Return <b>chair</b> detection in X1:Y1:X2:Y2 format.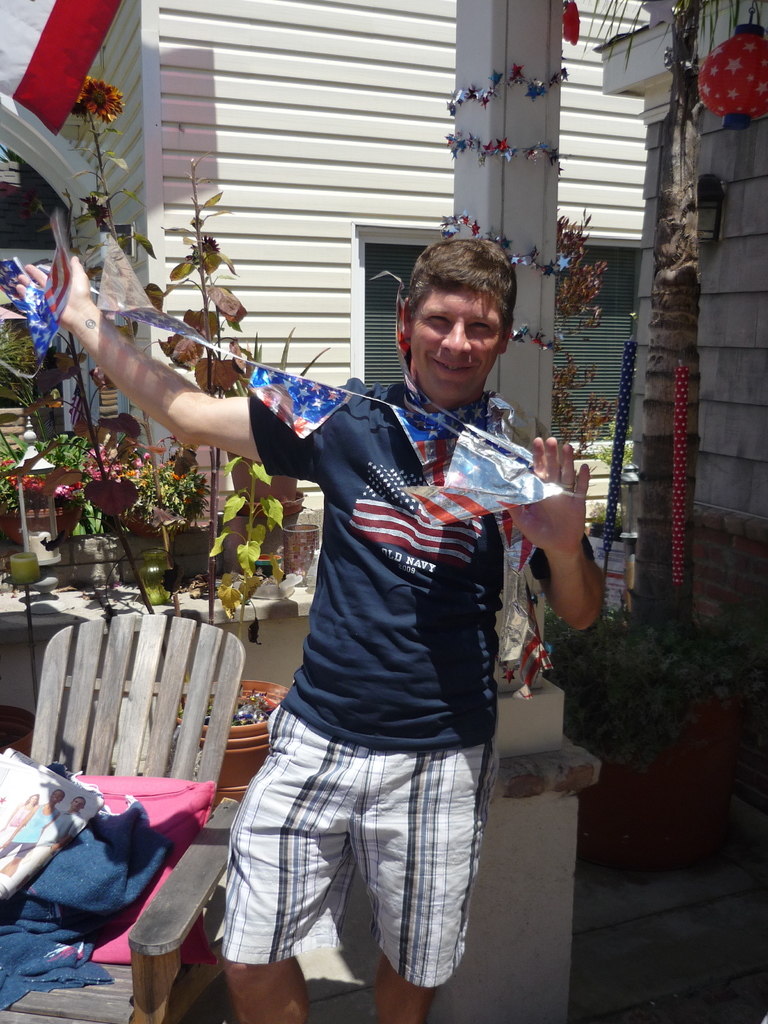
0:612:246:1023.
